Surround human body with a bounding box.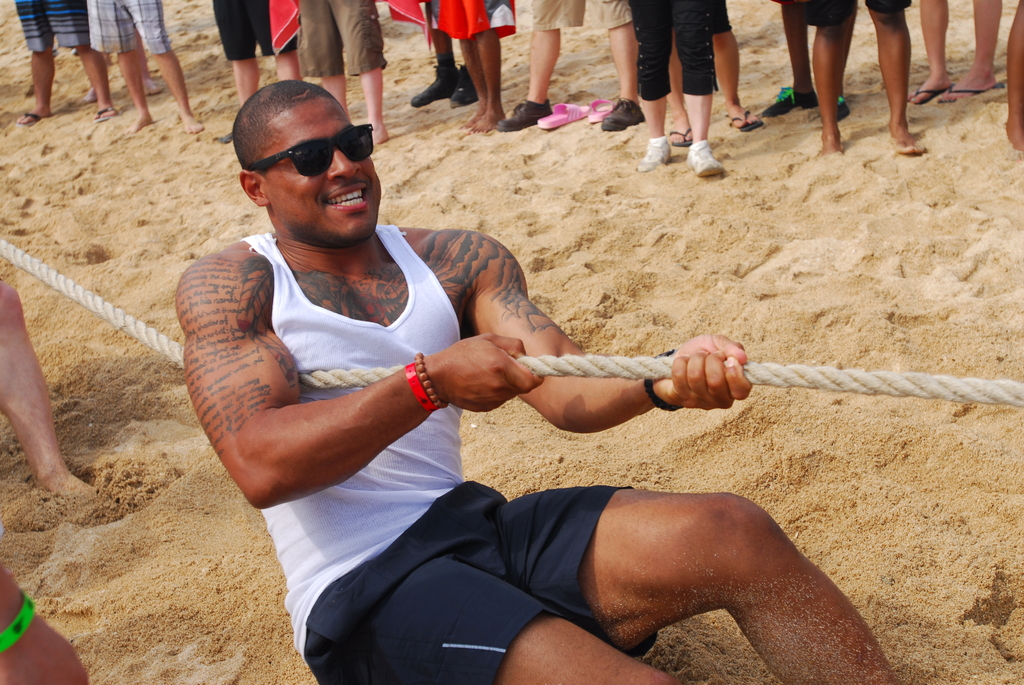
[x1=14, y1=3, x2=119, y2=126].
